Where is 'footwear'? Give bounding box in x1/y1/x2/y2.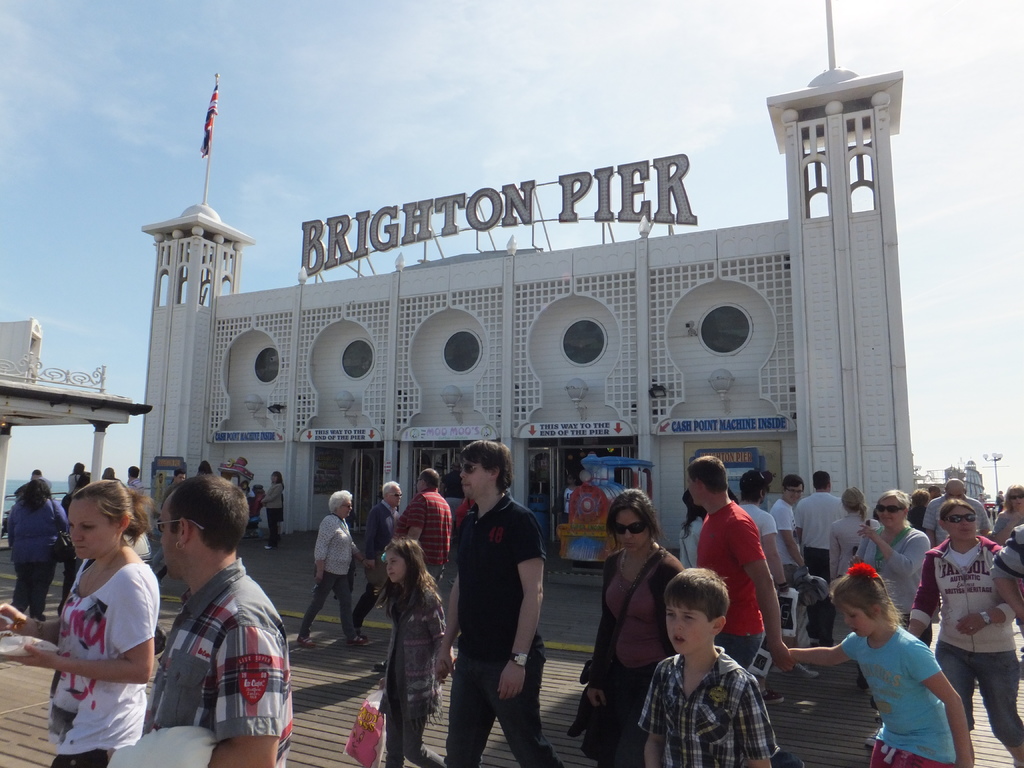
782/662/820/678.
